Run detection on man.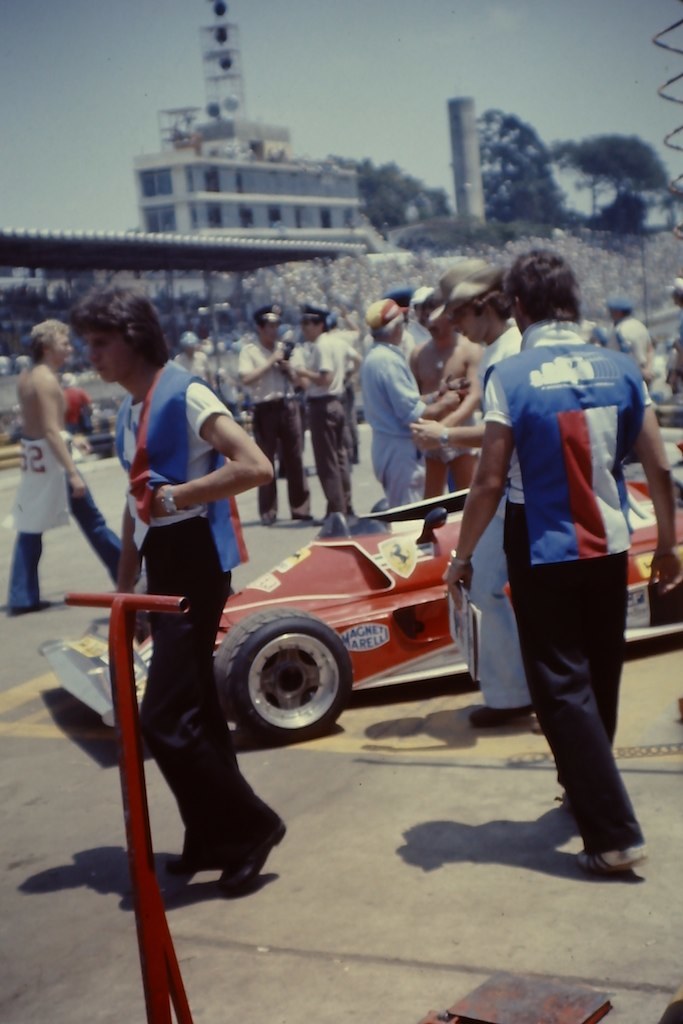
Result: crop(58, 280, 274, 891).
